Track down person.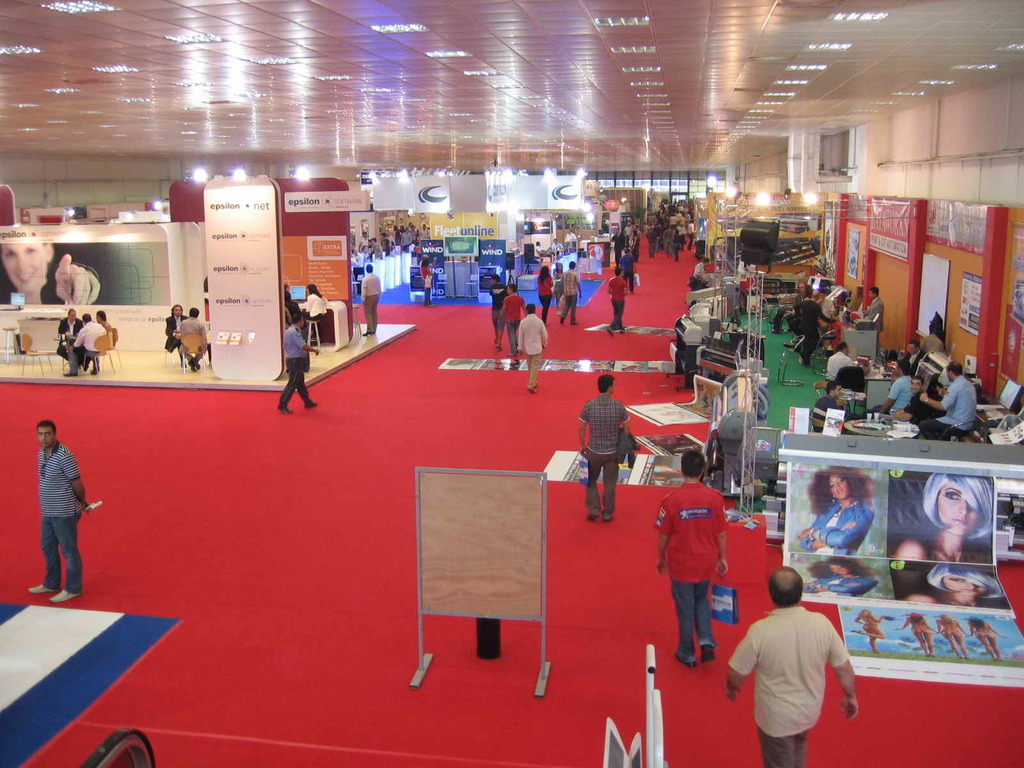
Tracked to BBox(876, 362, 895, 374).
